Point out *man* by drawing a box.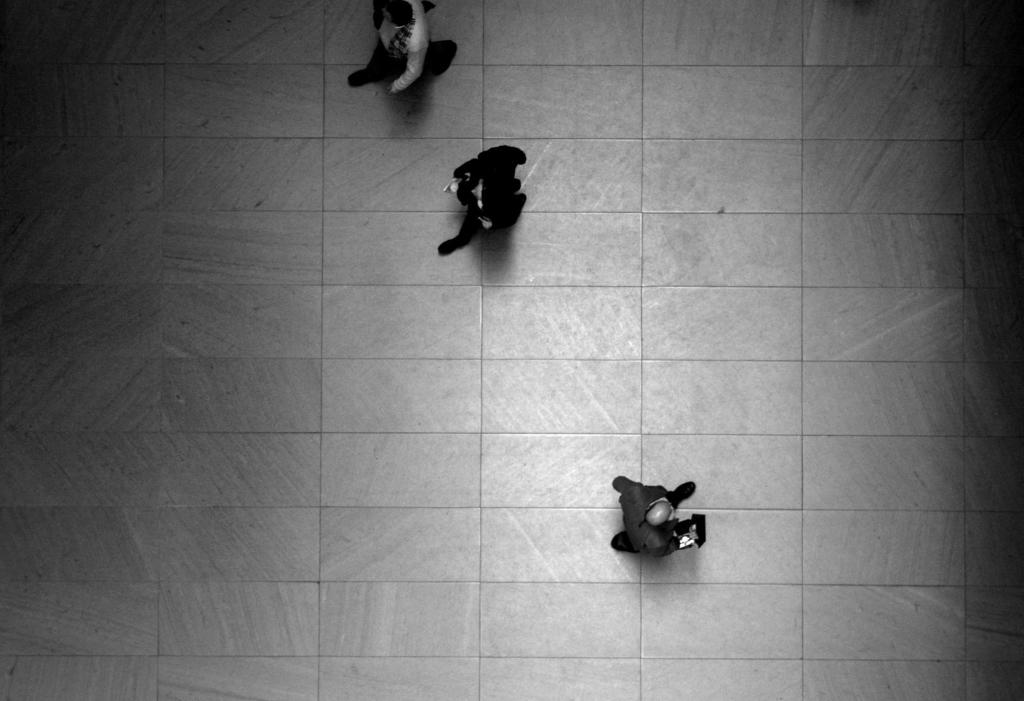
left=438, top=135, right=535, bottom=253.
